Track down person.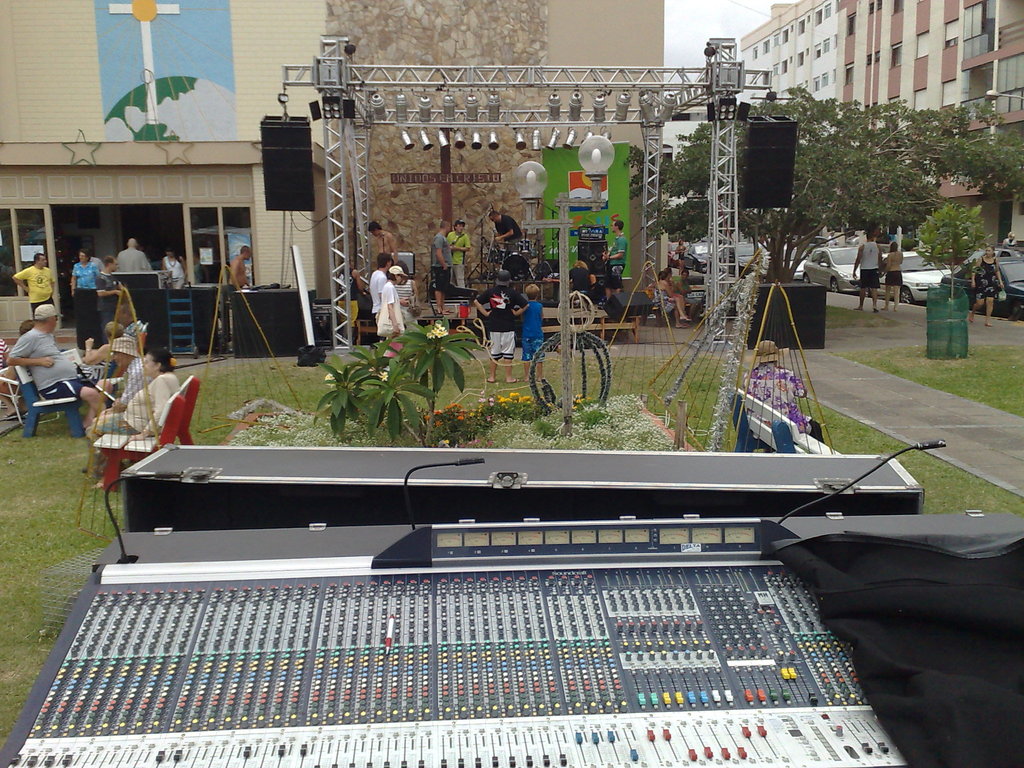
Tracked to bbox=(394, 261, 423, 333).
